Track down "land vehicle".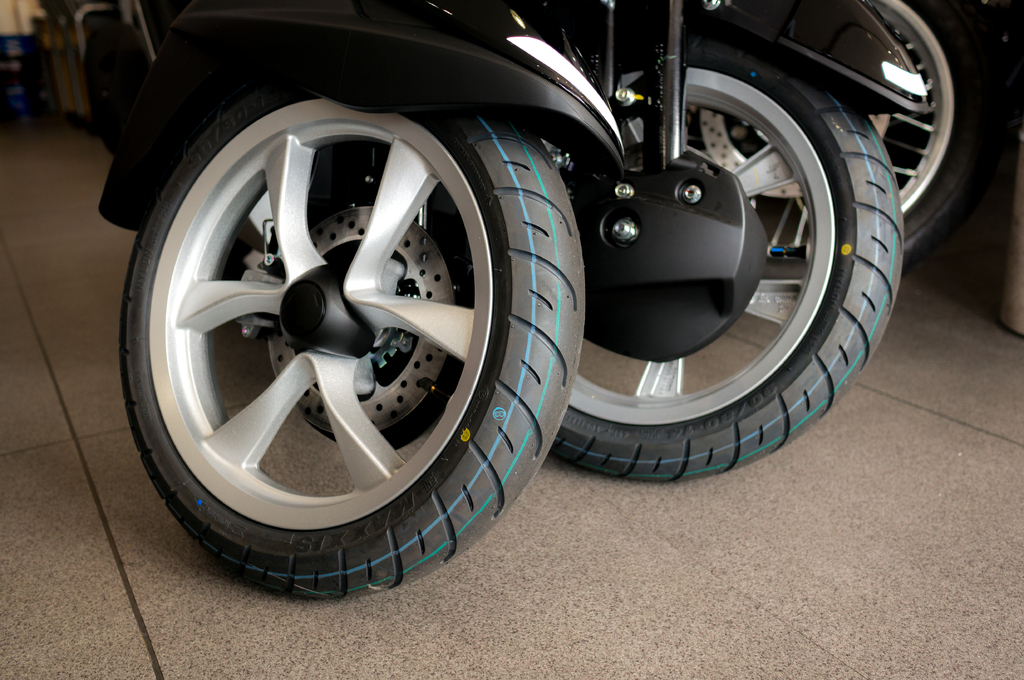
Tracked to <bbox>96, 0, 623, 600</bbox>.
